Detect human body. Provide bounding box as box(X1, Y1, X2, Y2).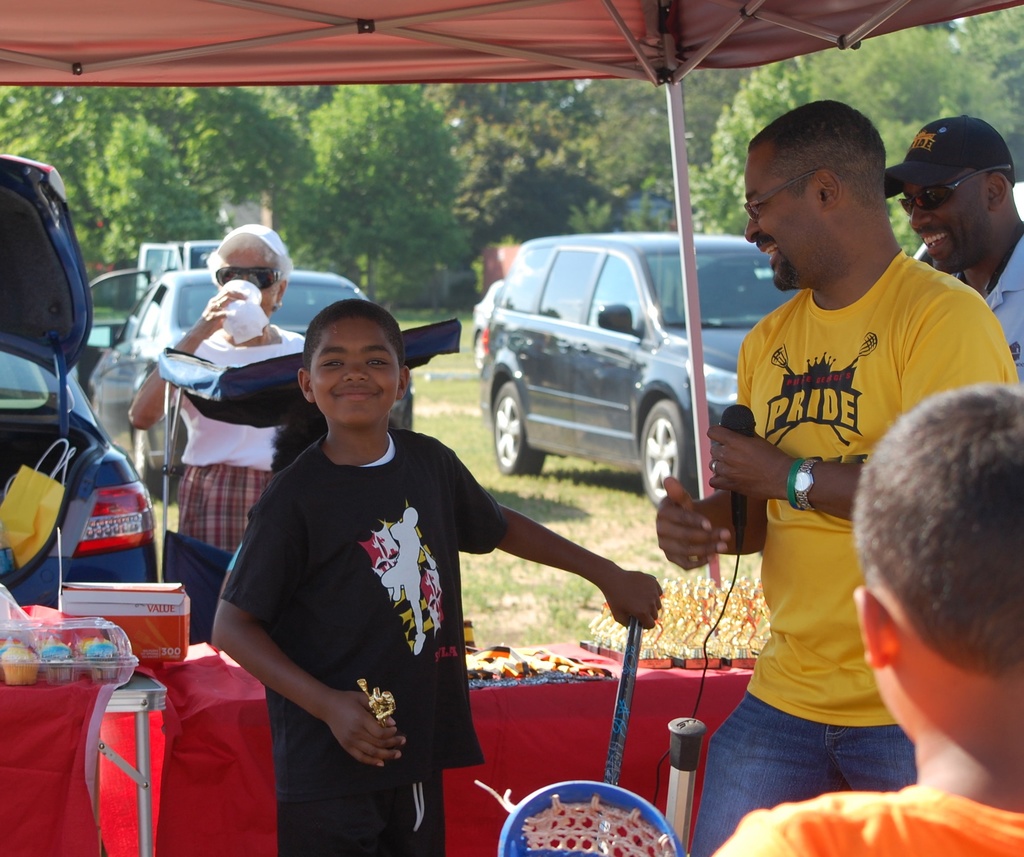
box(131, 282, 308, 559).
